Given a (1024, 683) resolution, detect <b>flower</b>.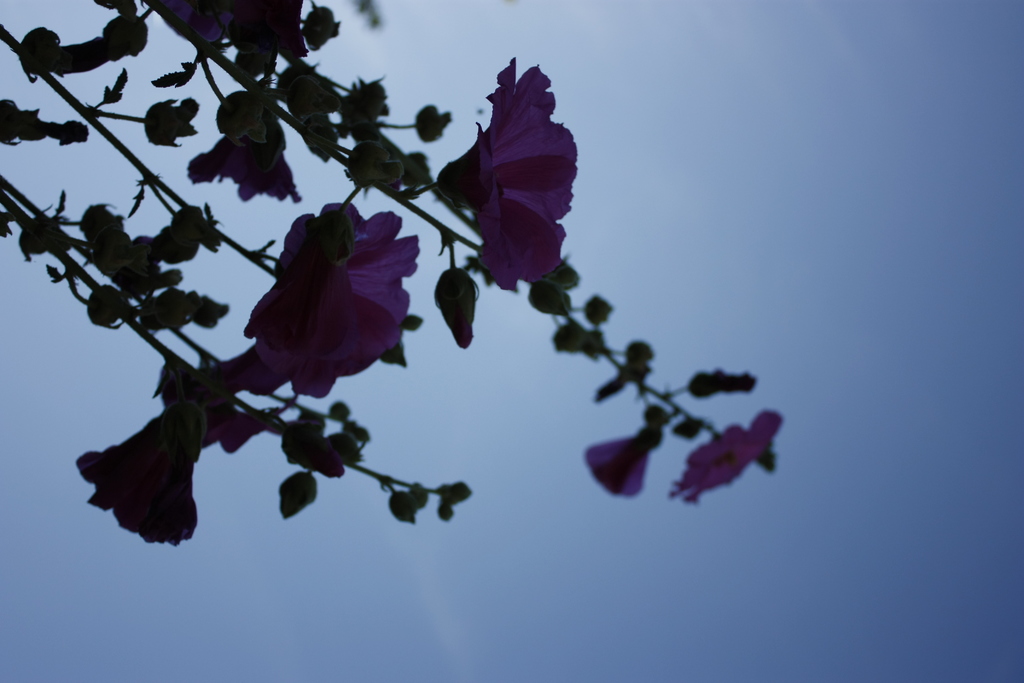
[left=244, top=202, right=430, bottom=404].
